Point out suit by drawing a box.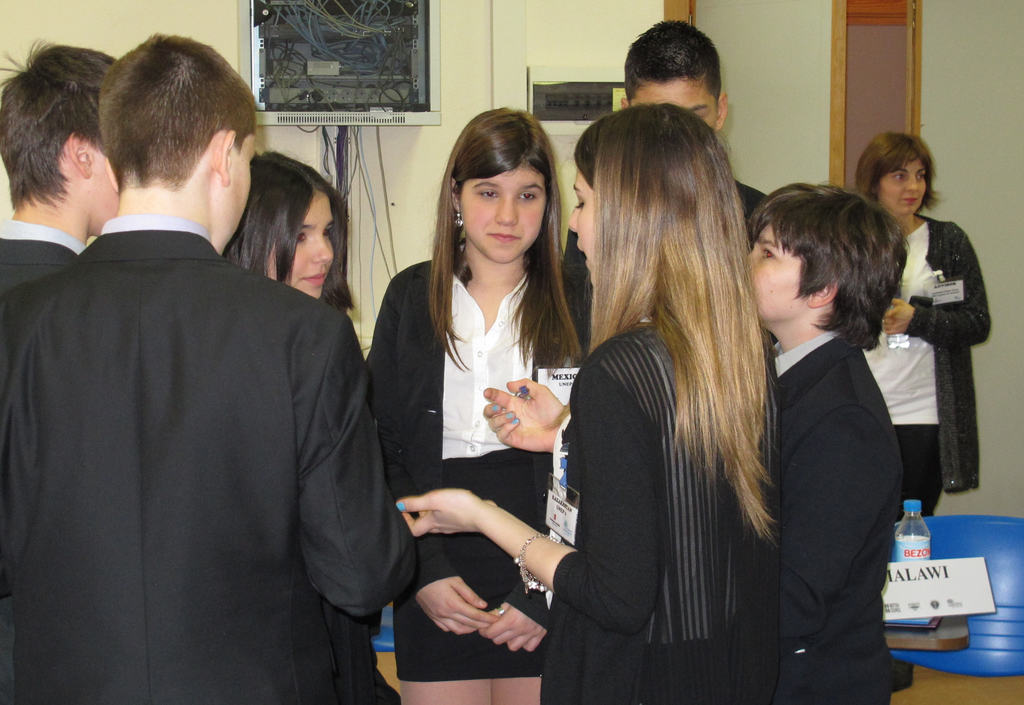
[x1=0, y1=214, x2=90, y2=293].
